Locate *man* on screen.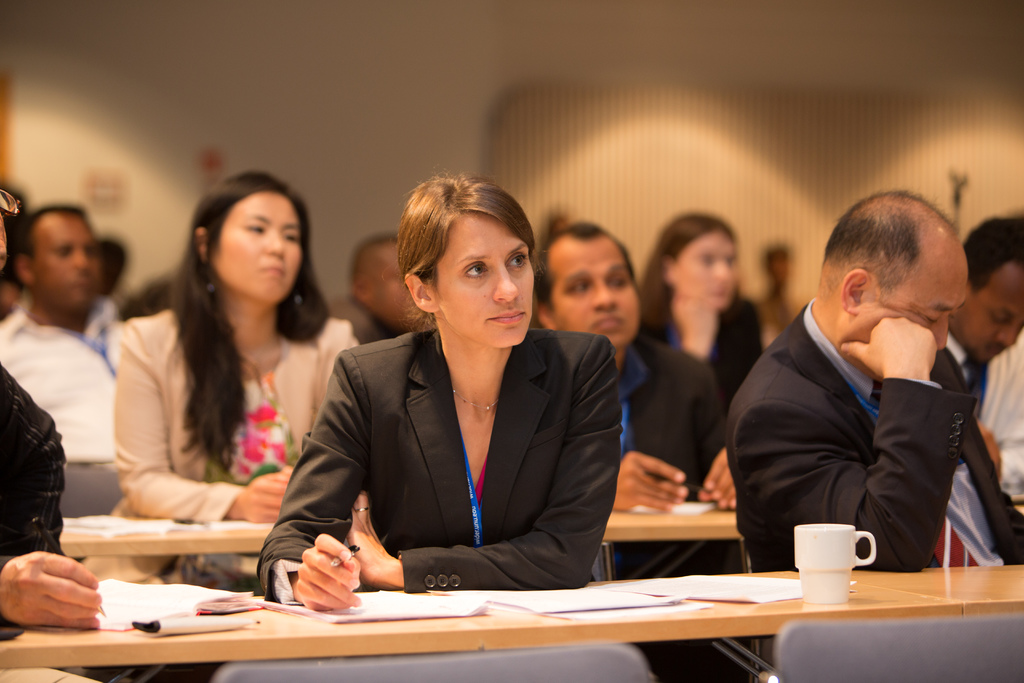
On screen at x1=0, y1=202, x2=131, y2=467.
